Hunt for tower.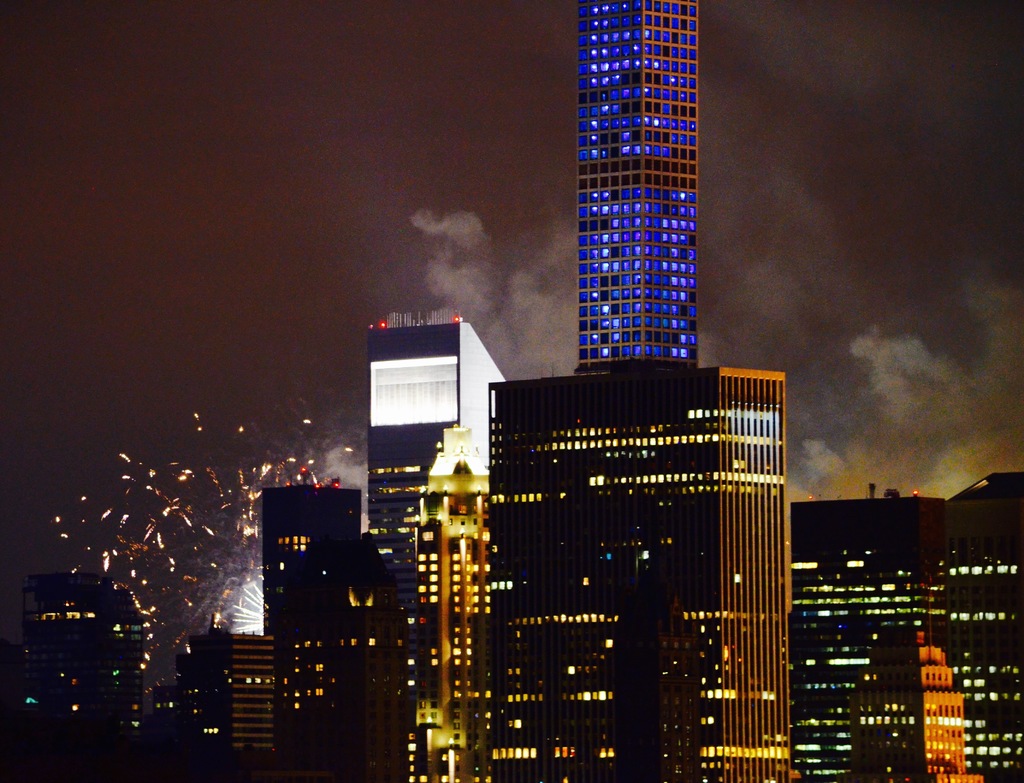
Hunted down at detection(24, 567, 150, 724).
